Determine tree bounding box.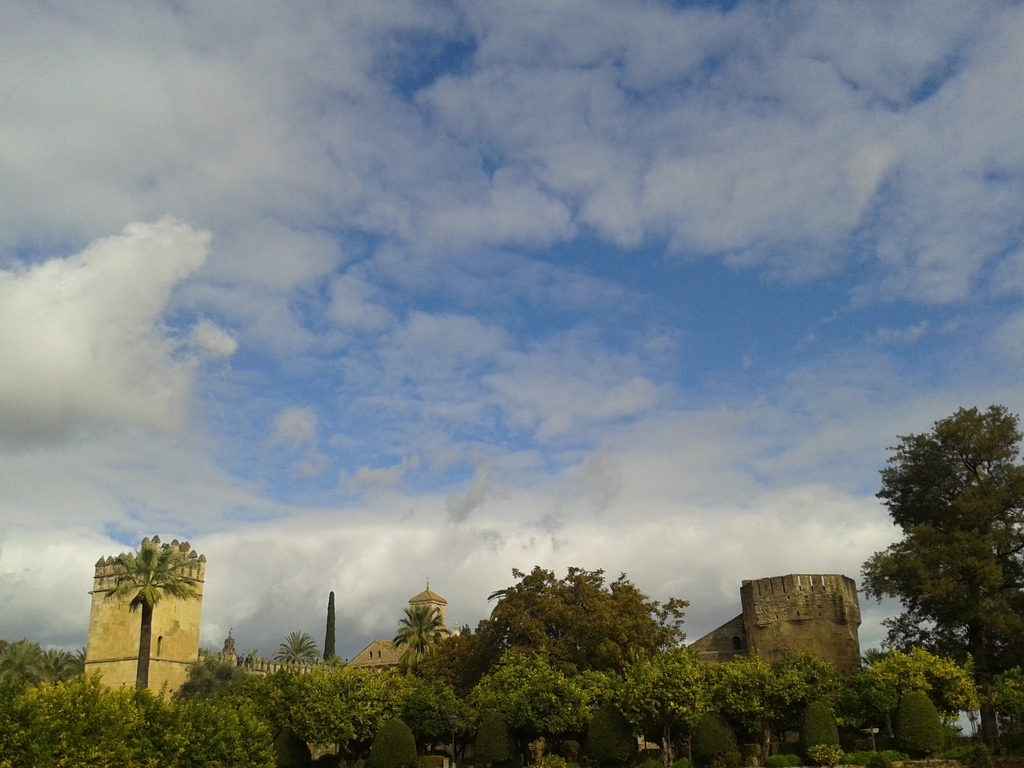
Determined: {"left": 388, "top": 600, "right": 452, "bottom": 646}.
